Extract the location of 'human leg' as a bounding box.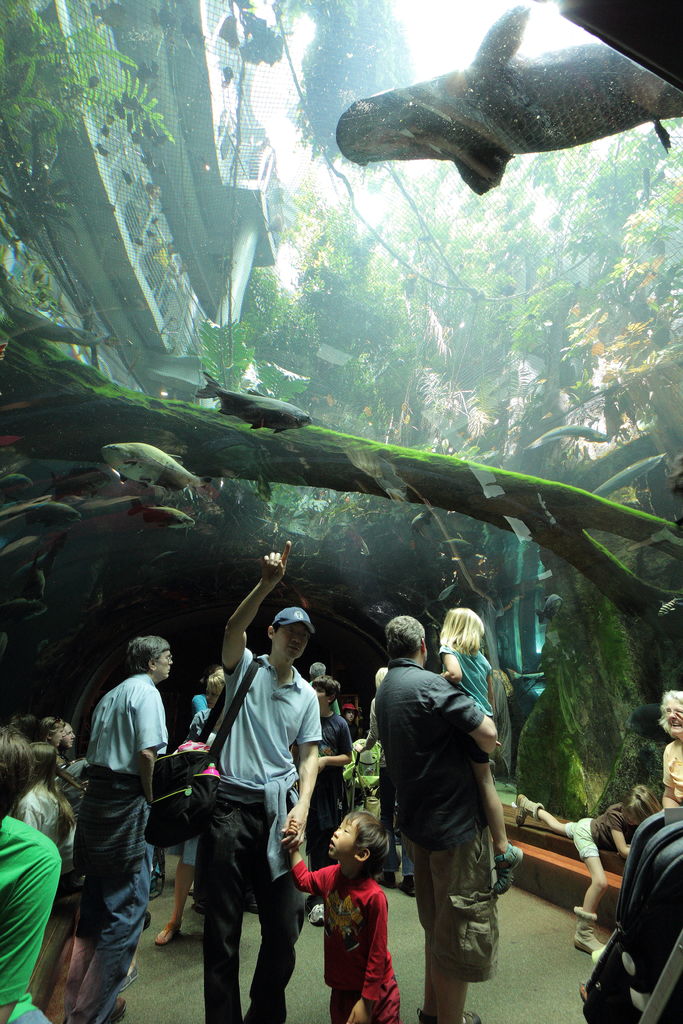
[399,834,431,1023].
